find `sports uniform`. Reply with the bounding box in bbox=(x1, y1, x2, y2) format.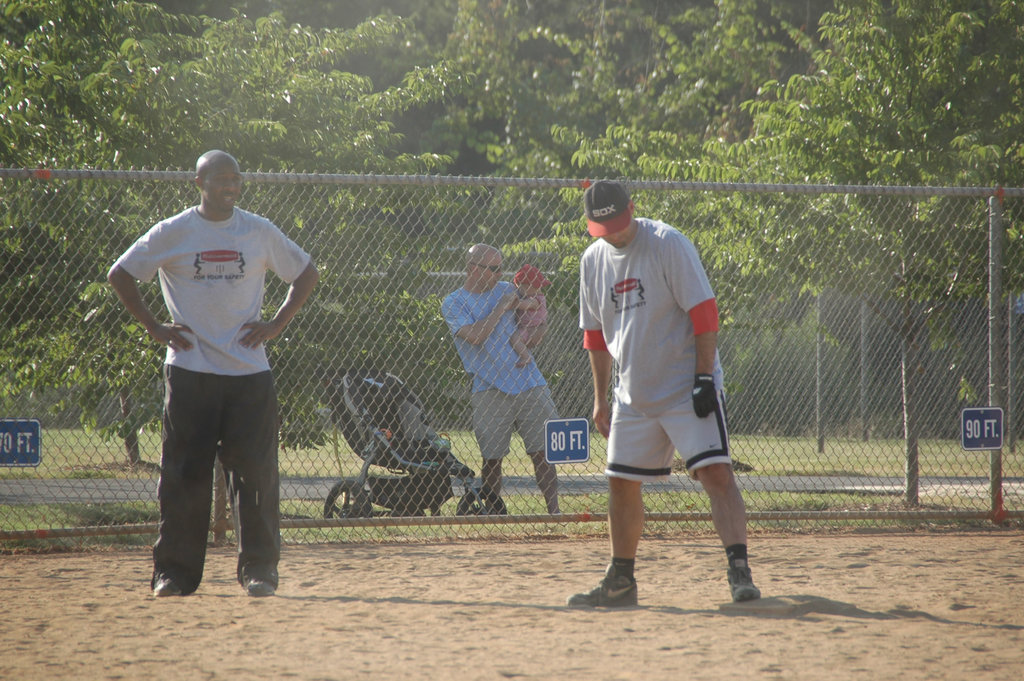
bbox=(572, 179, 762, 586).
